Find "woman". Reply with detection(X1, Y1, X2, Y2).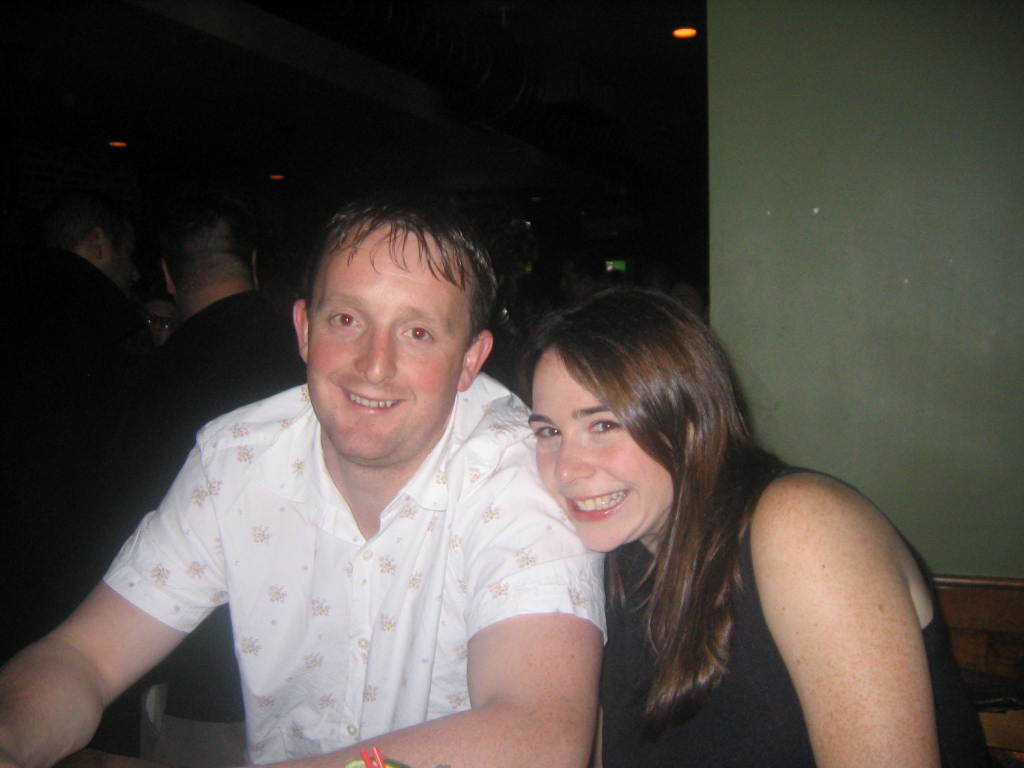
detection(507, 284, 998, 767).
